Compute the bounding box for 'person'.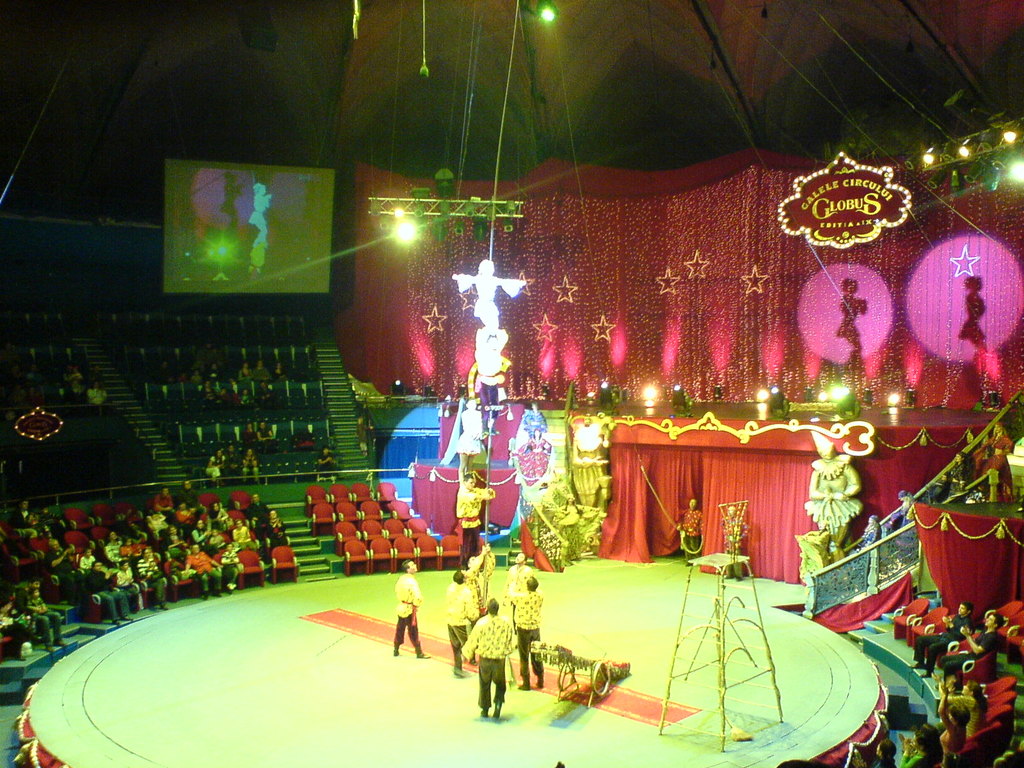
<bbox>810, 445, 860, 559</bbox>.
